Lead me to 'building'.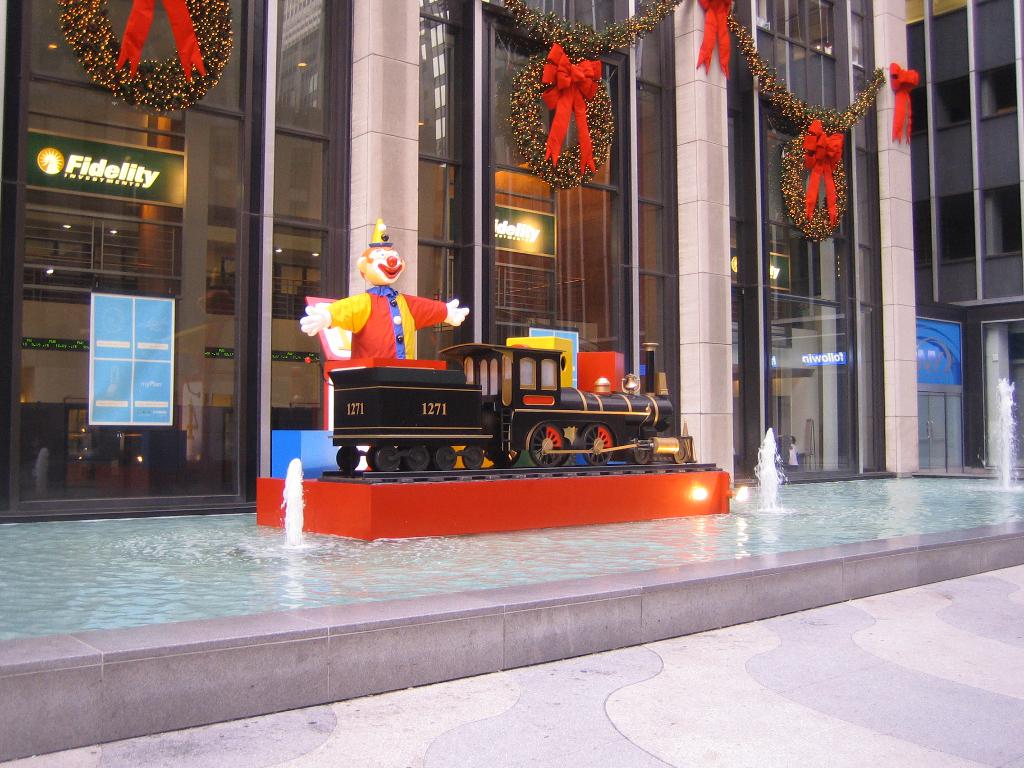
Lead to locate(0, 0, 917, 523).
